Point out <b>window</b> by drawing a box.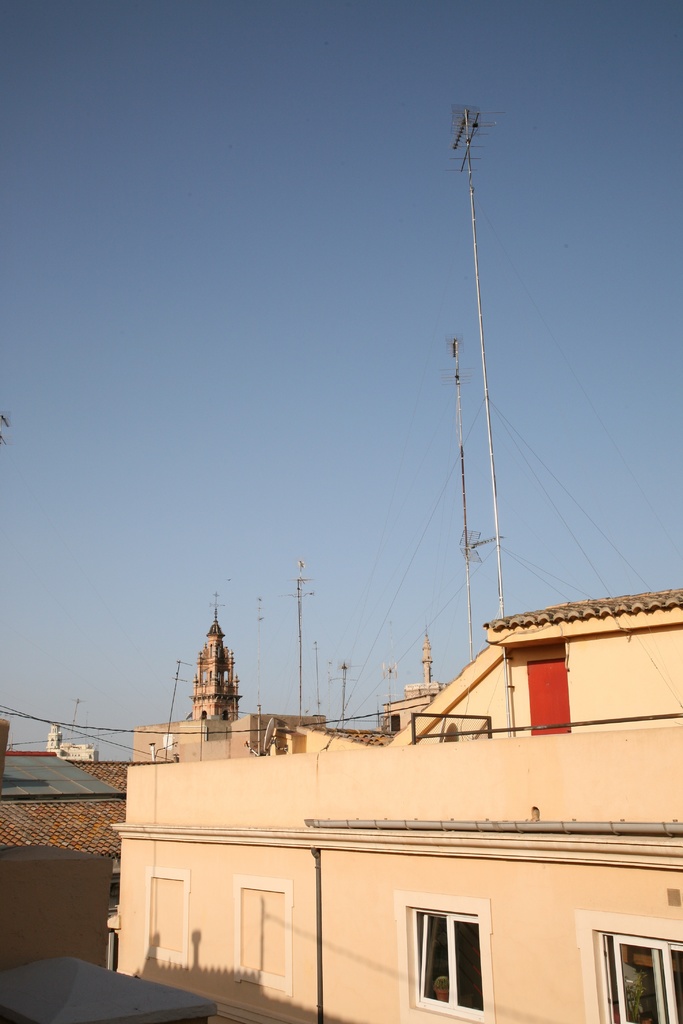
[570, 927, 682, 1019].
